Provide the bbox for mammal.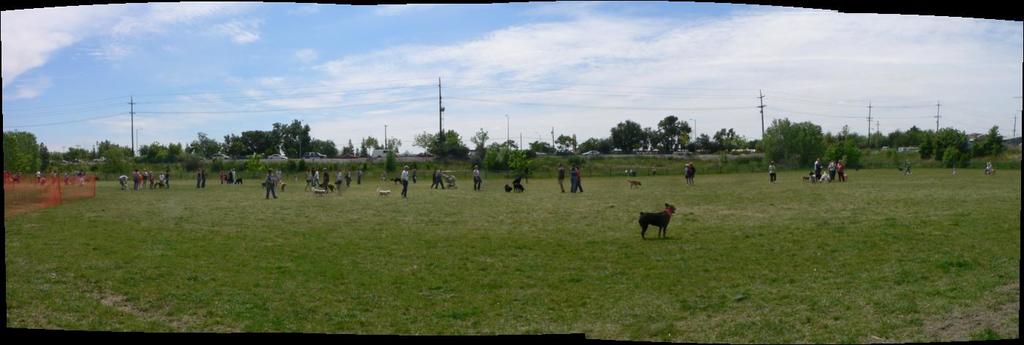
<region>768, 160, 781, 181</region>.
